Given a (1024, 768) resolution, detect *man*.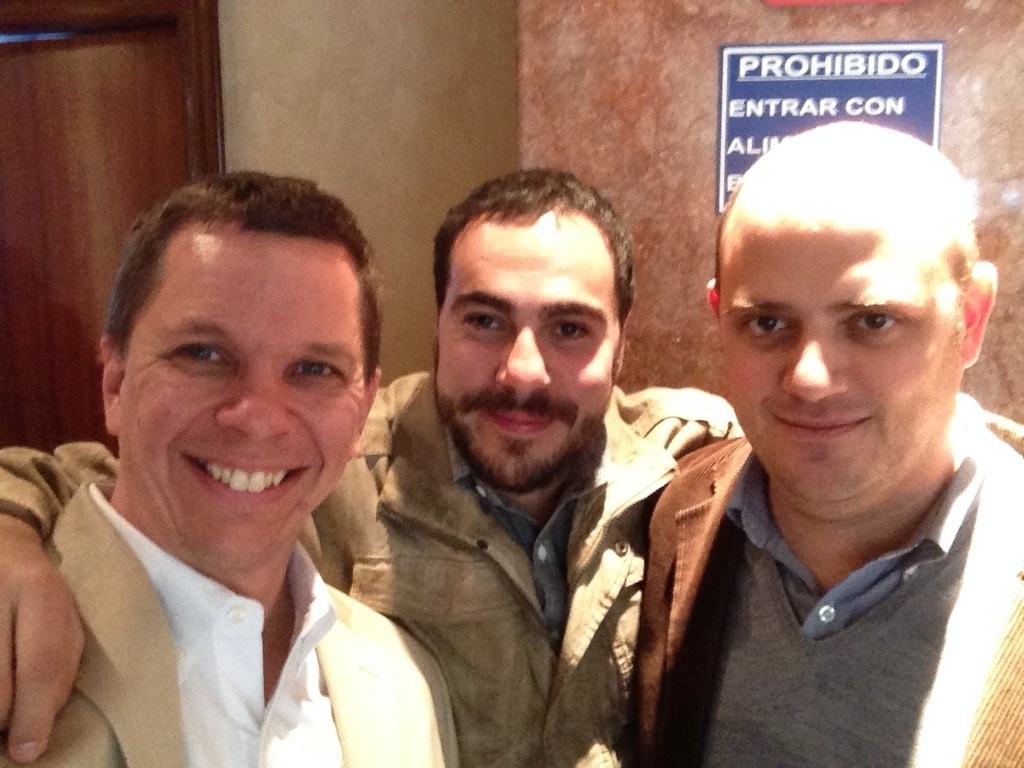
x1=624 y1=124 x2=1023 y2=767.
